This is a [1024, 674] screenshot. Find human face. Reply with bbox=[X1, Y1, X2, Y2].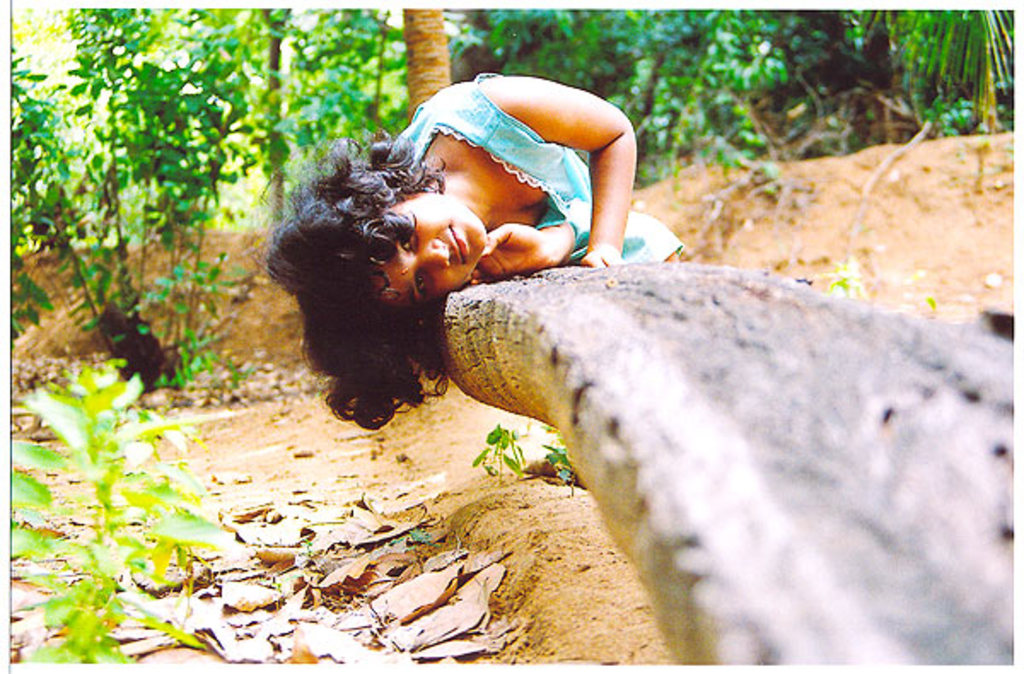
bbox=[374, 195, 488, 305].
